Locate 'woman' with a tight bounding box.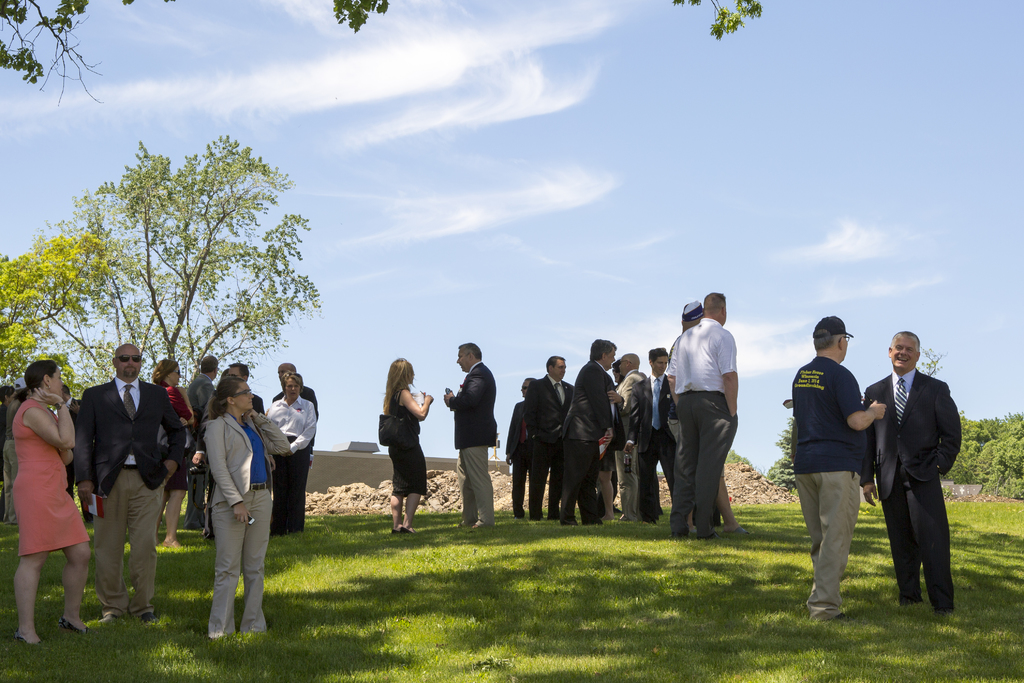
box(202, 375, 292, 636).
